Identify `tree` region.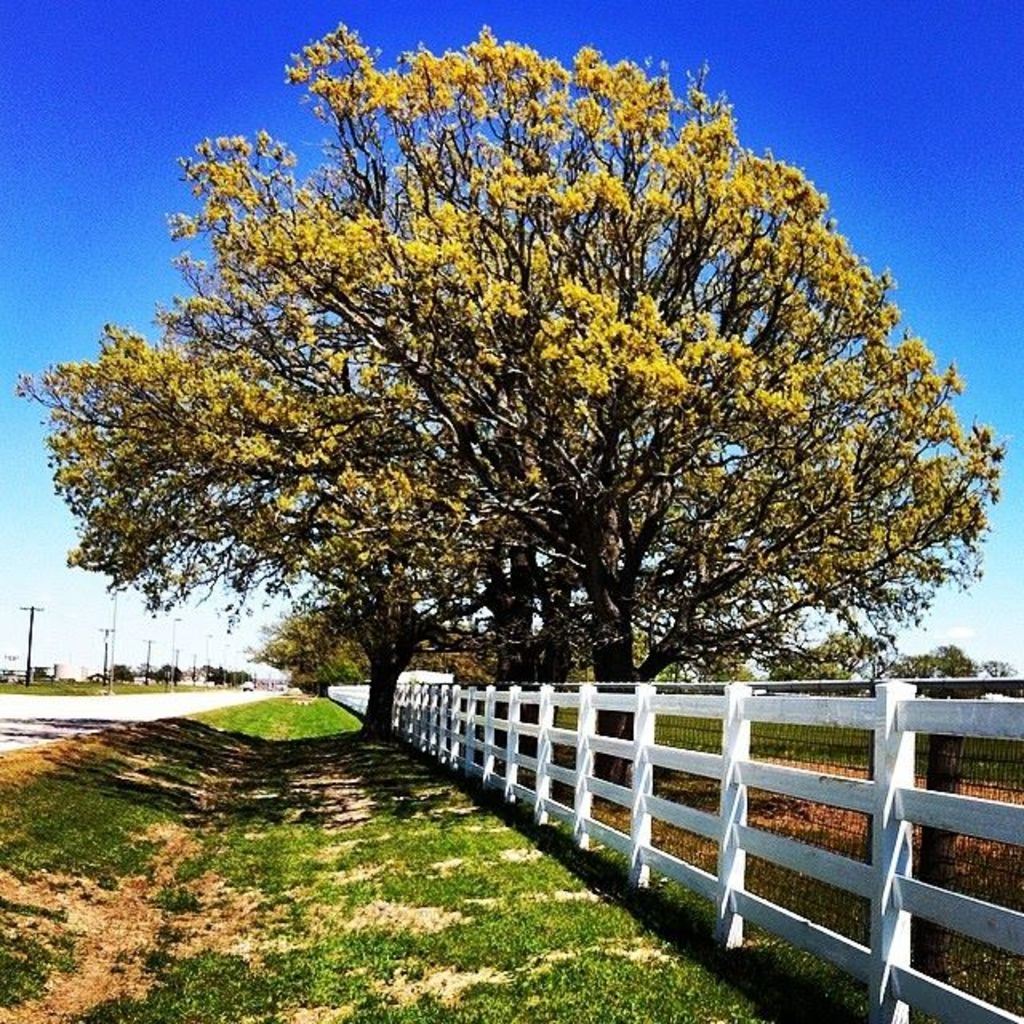
Region: rect(152, 662, 186, 686).
